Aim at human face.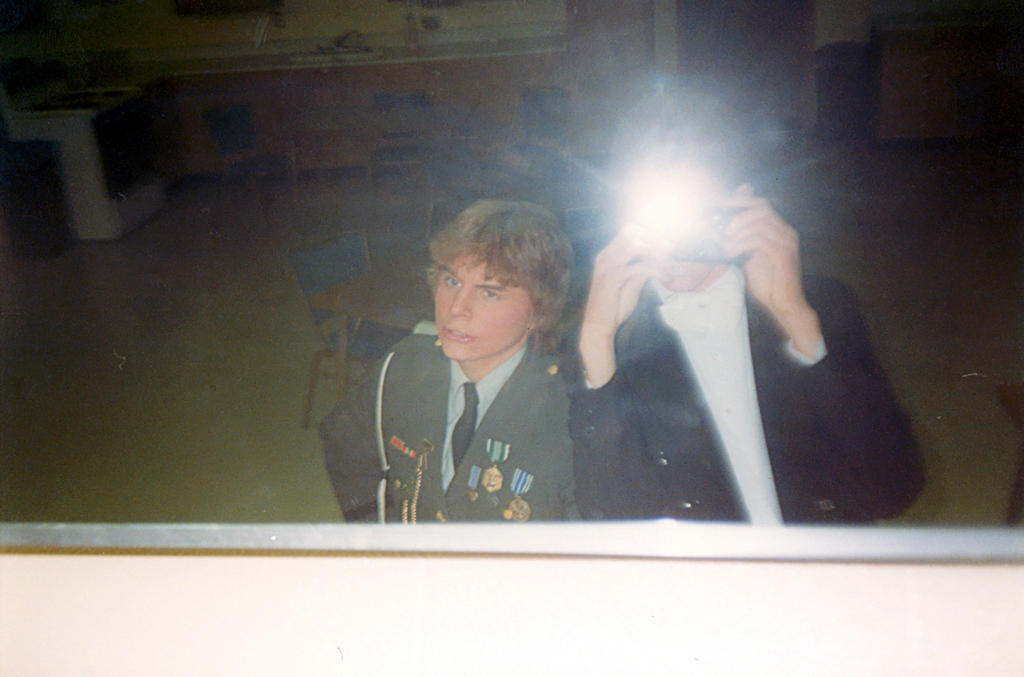
Aimed at <box>615,155,716,227</box>.
